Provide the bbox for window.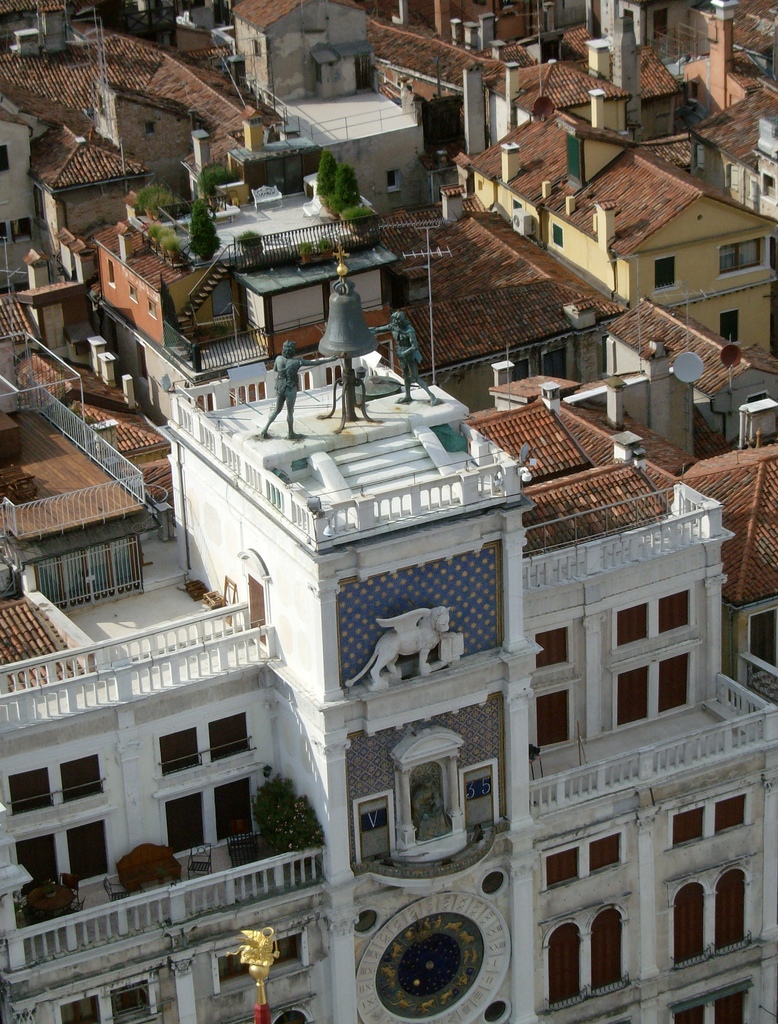
crop(383, 166, 397, 191).
